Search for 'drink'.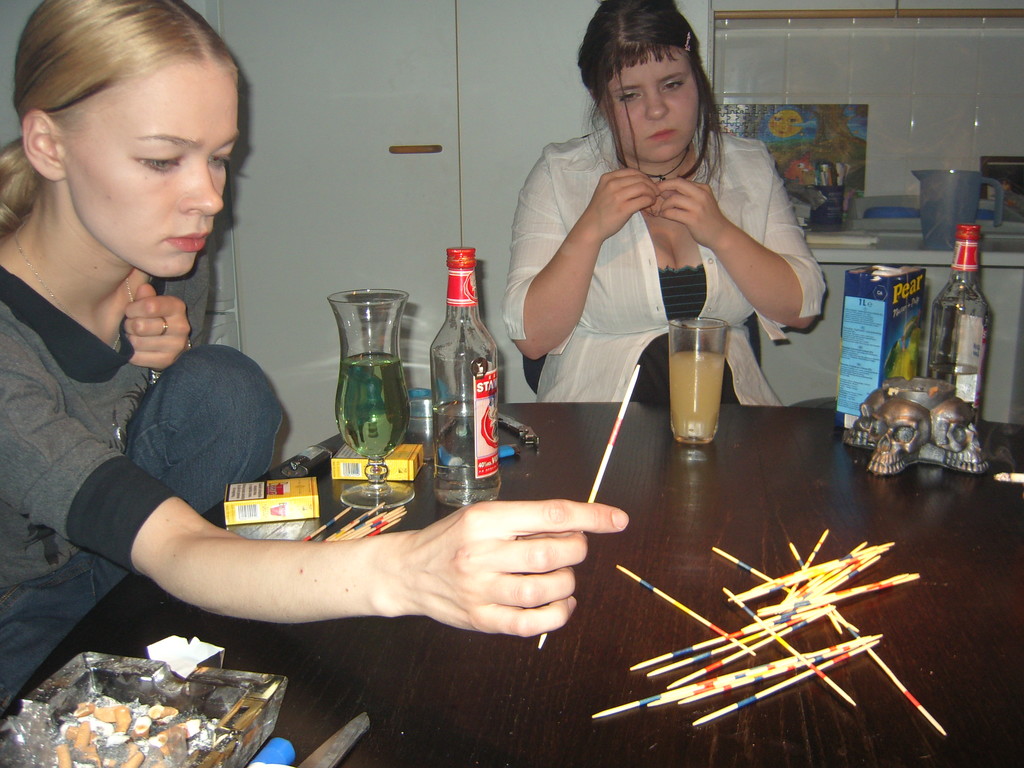
Found at detection(337, 352, 399, 458).
